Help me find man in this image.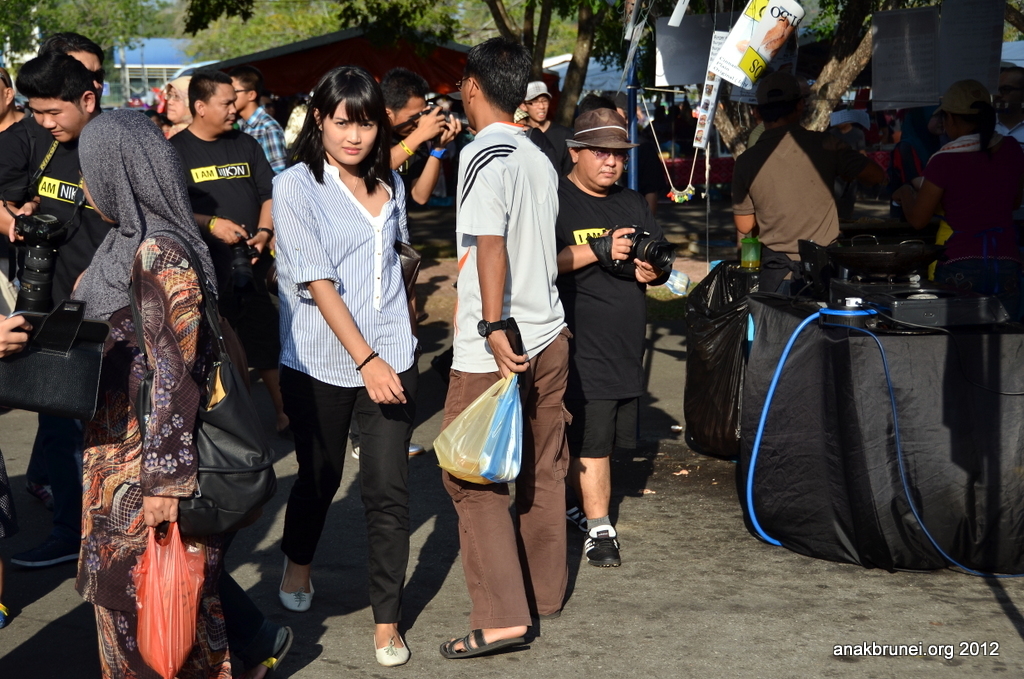
Found it: 553 102 686 572.
